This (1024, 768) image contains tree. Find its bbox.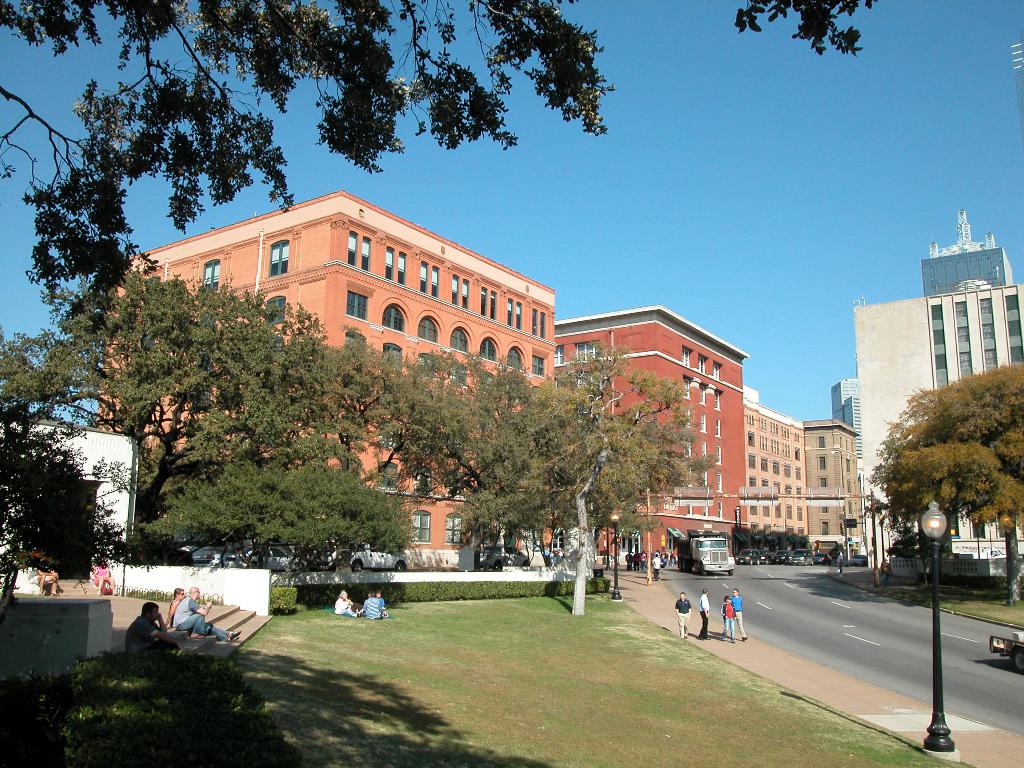
crop(123, 456, 424, 595).
